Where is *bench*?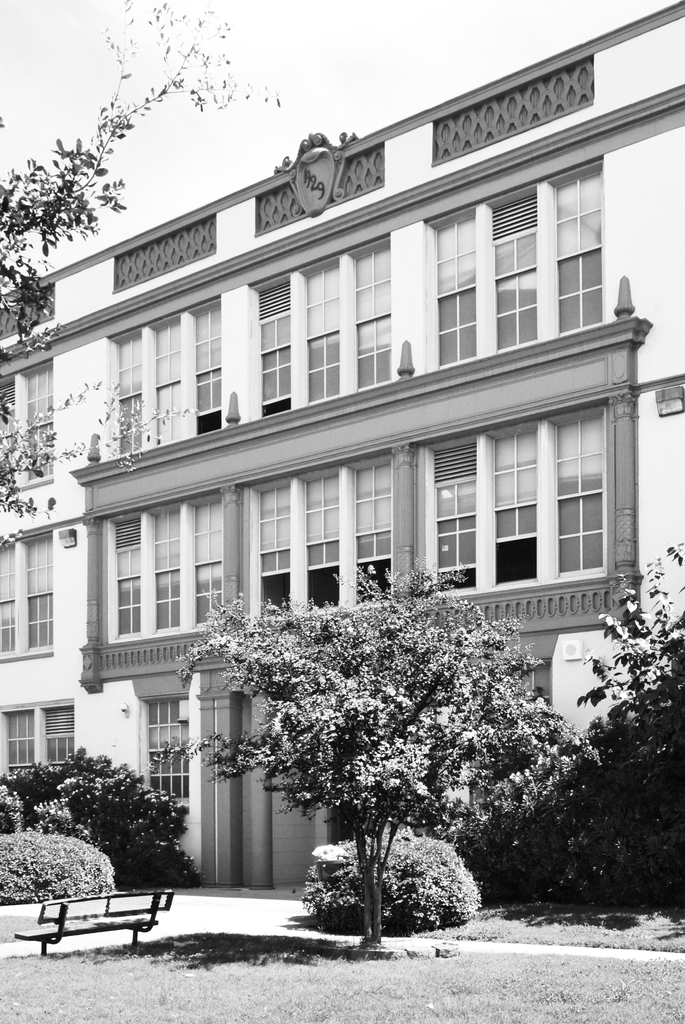
box(18, 881, 180, 962).
